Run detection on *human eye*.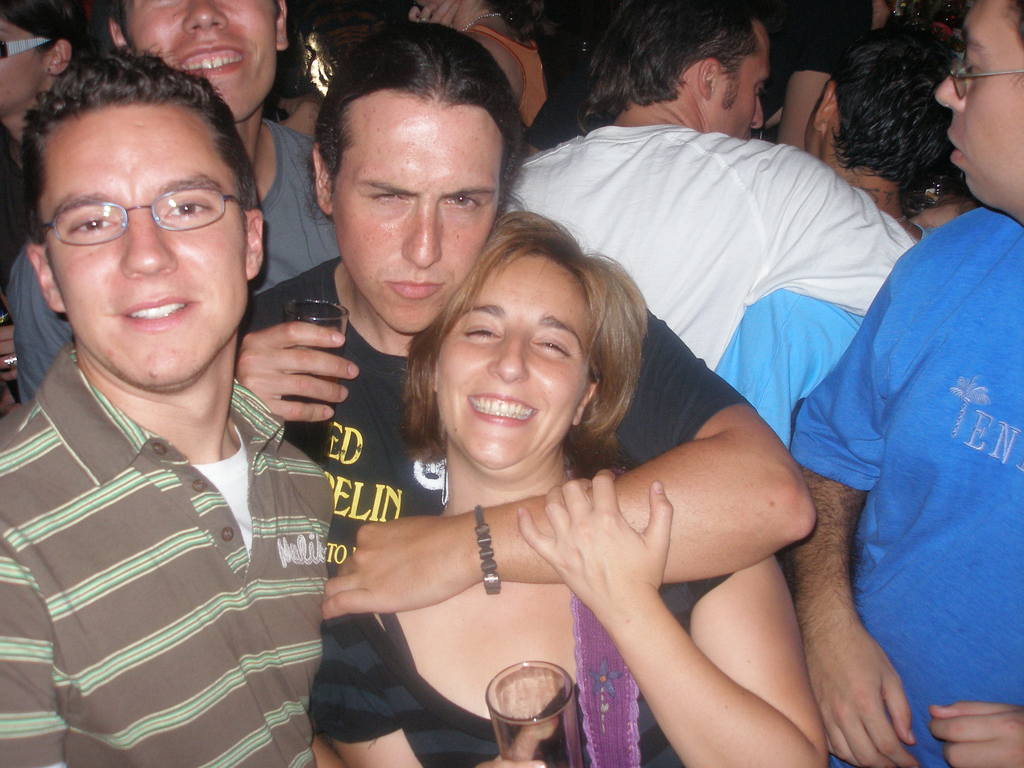
Result: select_region(459, 320, 504, 341).
